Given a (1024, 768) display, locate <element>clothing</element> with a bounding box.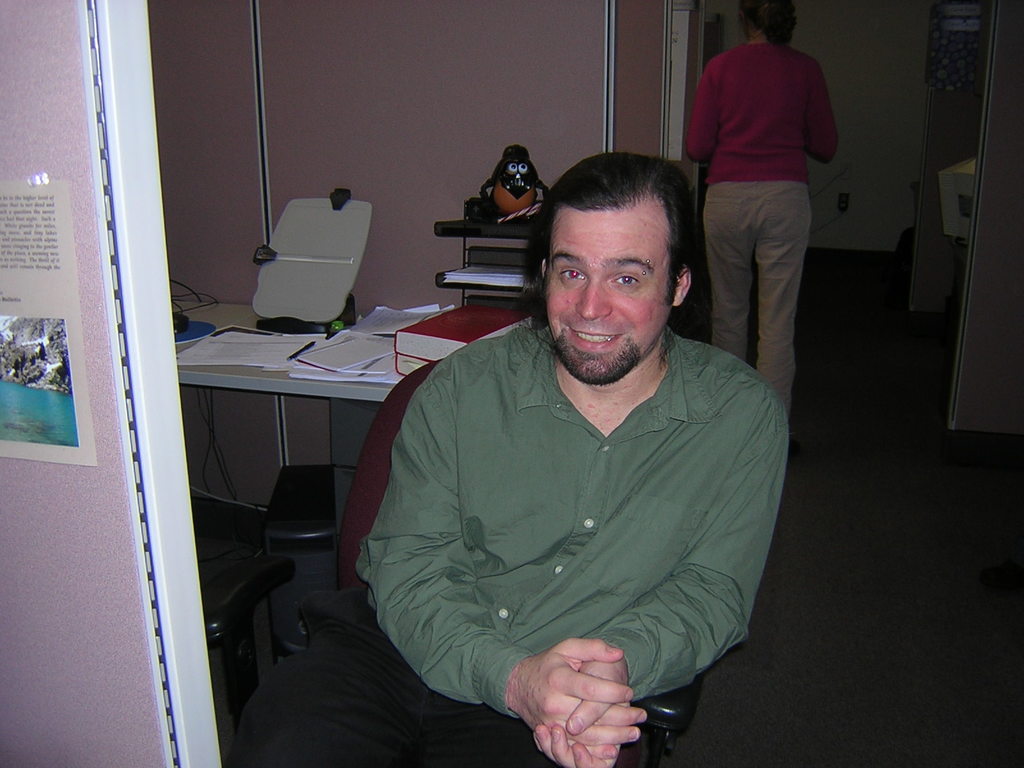
Located: 689,43,838,404.
